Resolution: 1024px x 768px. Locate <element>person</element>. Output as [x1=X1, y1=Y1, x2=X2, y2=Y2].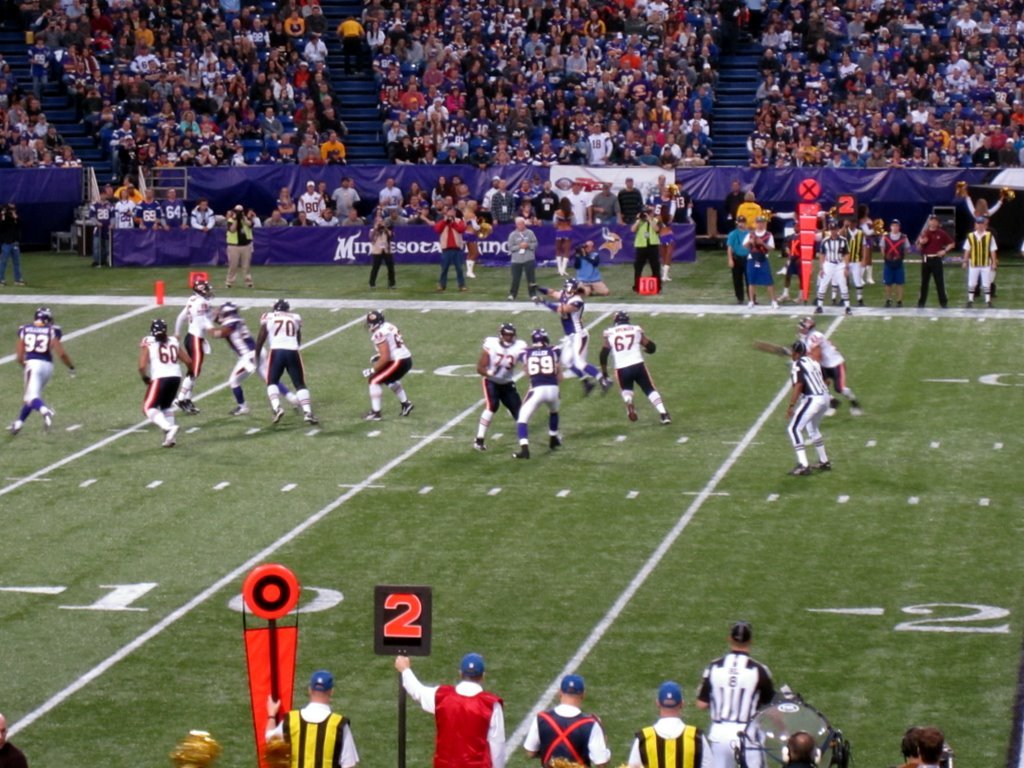
[x1=171, y1=277, x2=218, y2=413].
